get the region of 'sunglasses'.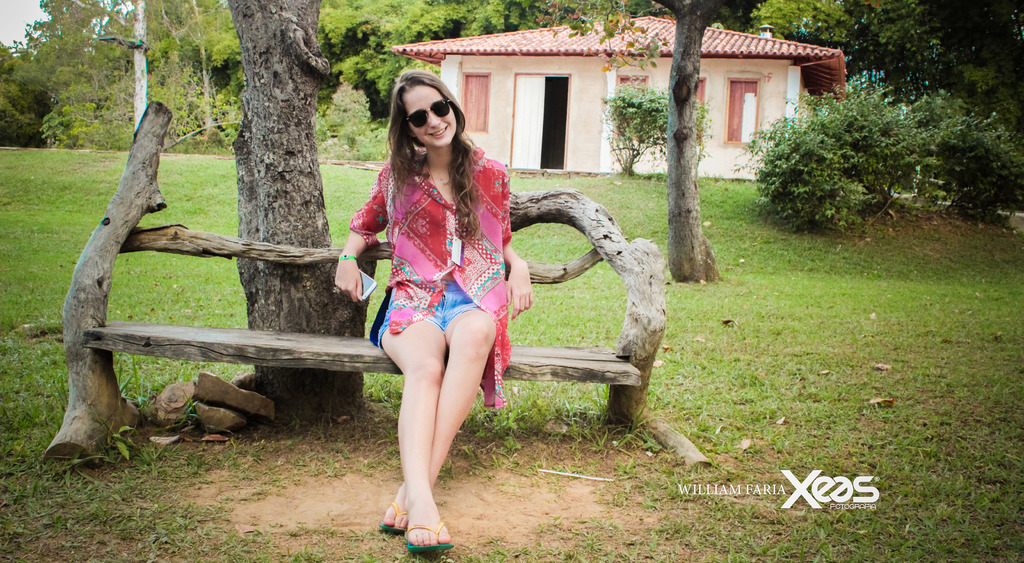
<region>408, 99, 451, 130</region>.
